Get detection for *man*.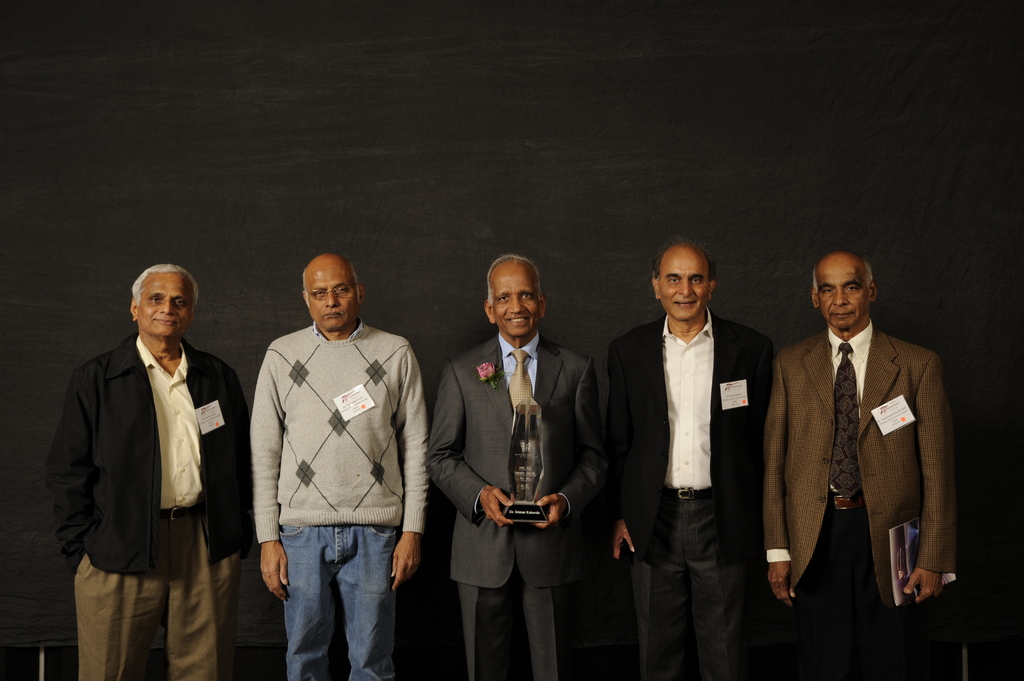
Detection: bbox=(43, 261, 246, 680).
